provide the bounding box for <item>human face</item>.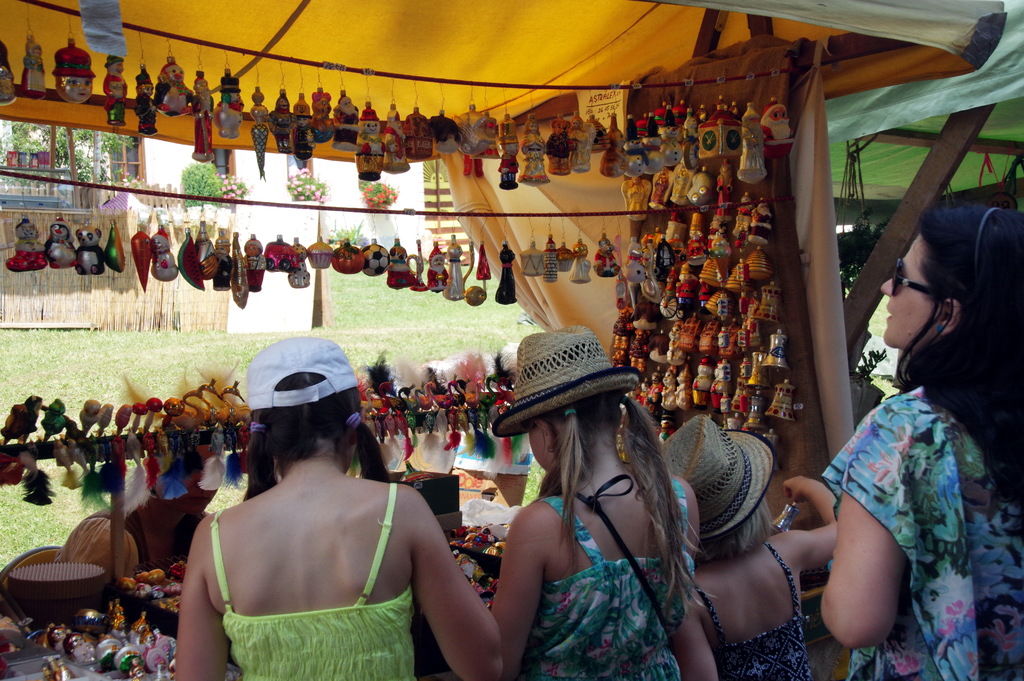
{"x1": 526, "y1": 429, "x2": 556, "y2": 472}.
